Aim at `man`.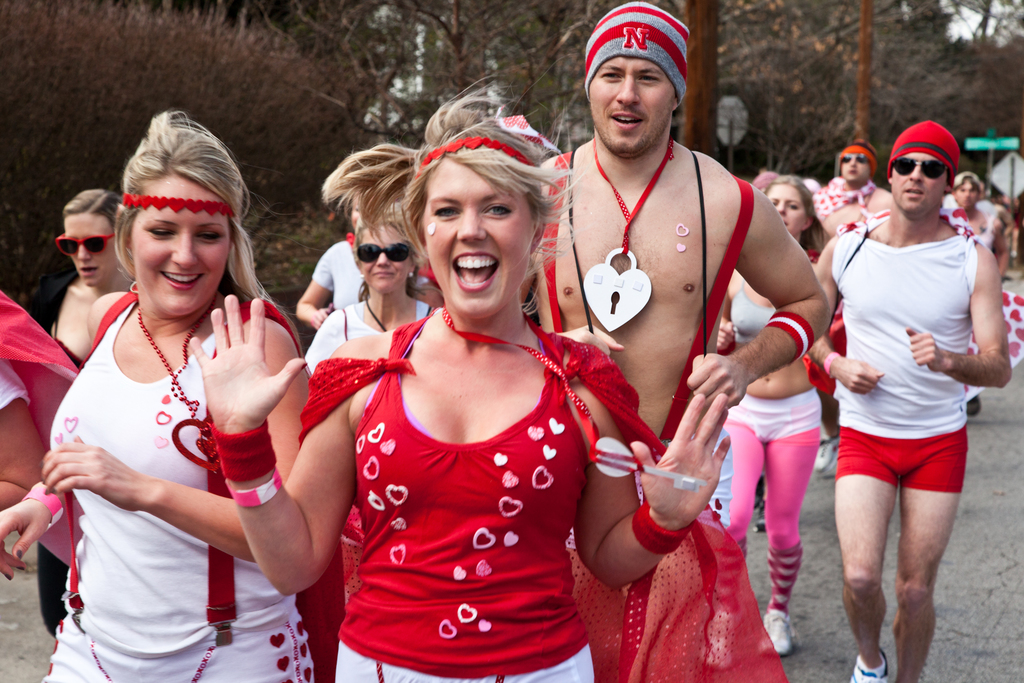
Aimed at detection(815, 113, 1018, 682).
